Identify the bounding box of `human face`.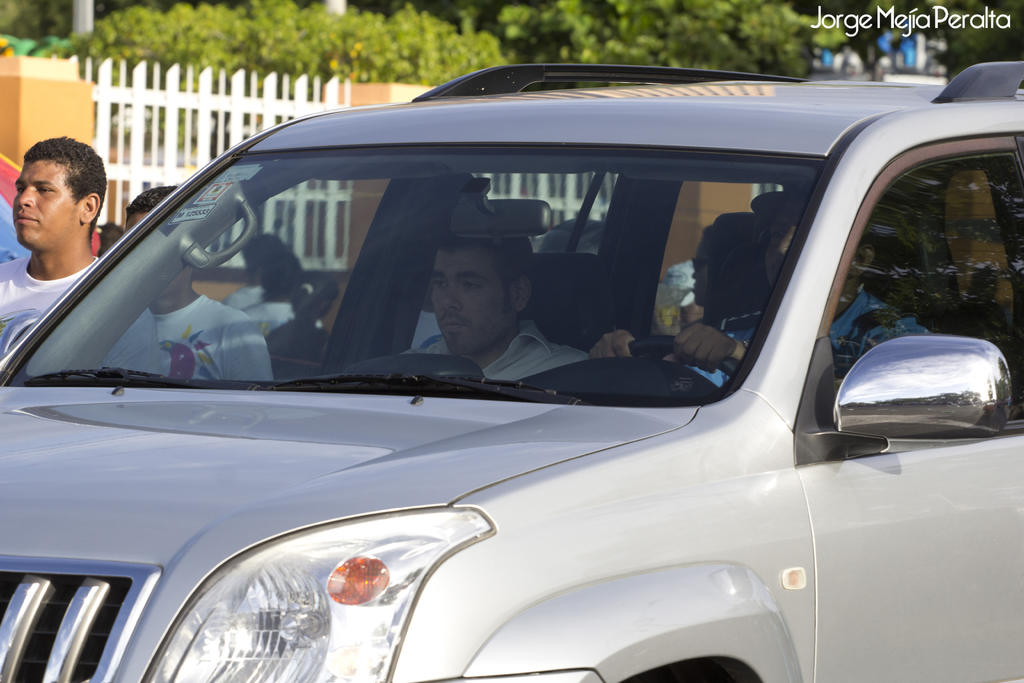
<box>762,215,787,293</box>.
